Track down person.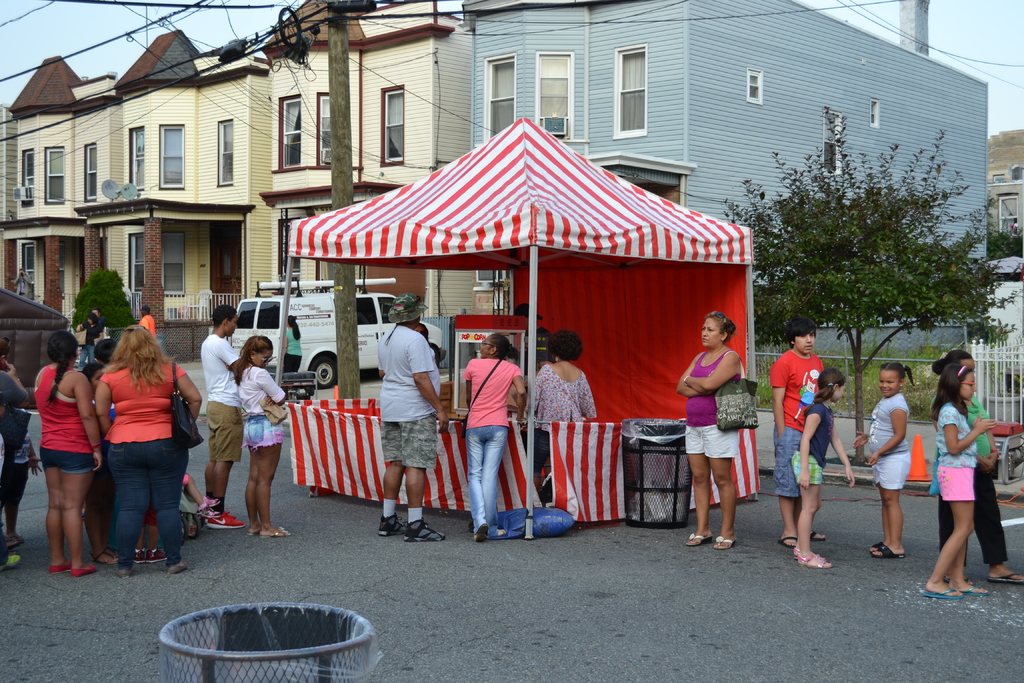
Tracked to rect(932, 348, 1023, 582).
